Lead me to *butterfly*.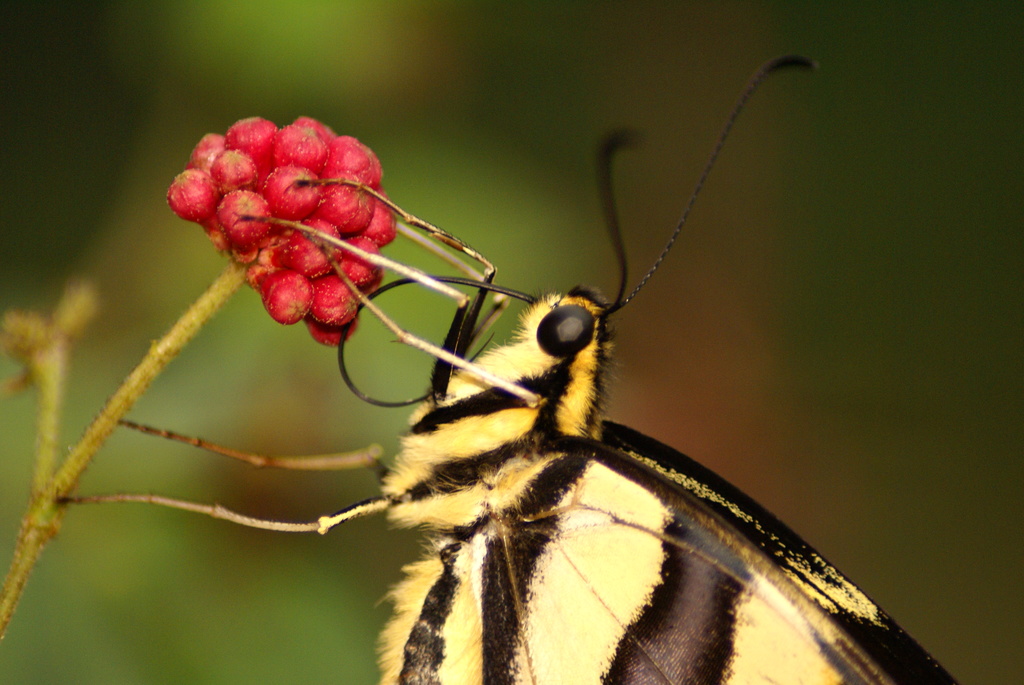
Lead to detection(60, 53, 962, 684).
